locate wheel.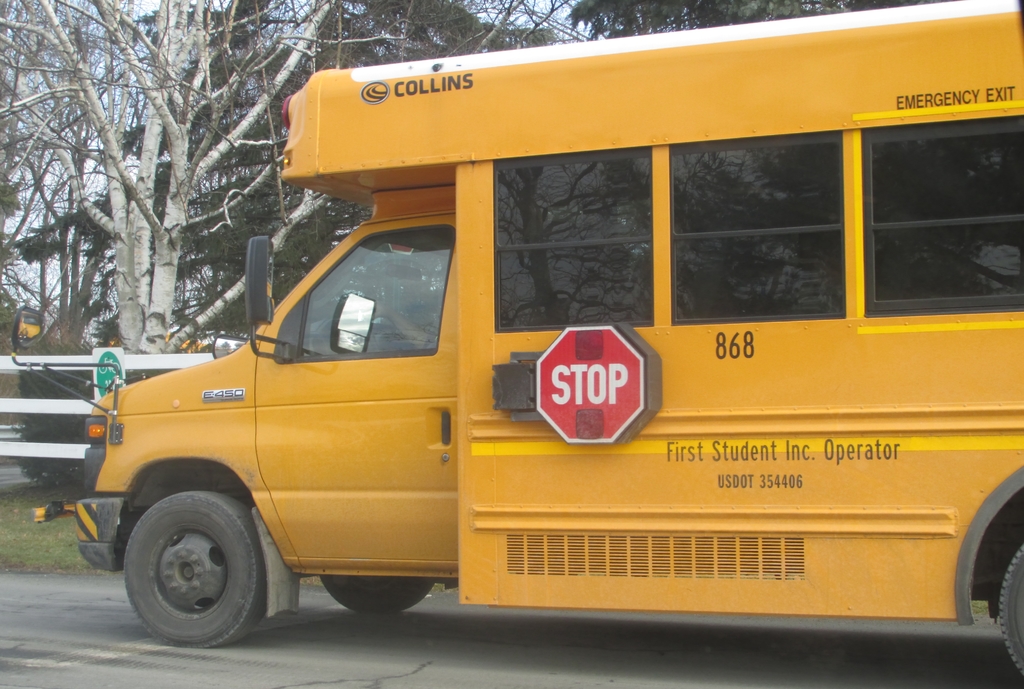
Bounding box: <box>320,570,435,612</box>.
